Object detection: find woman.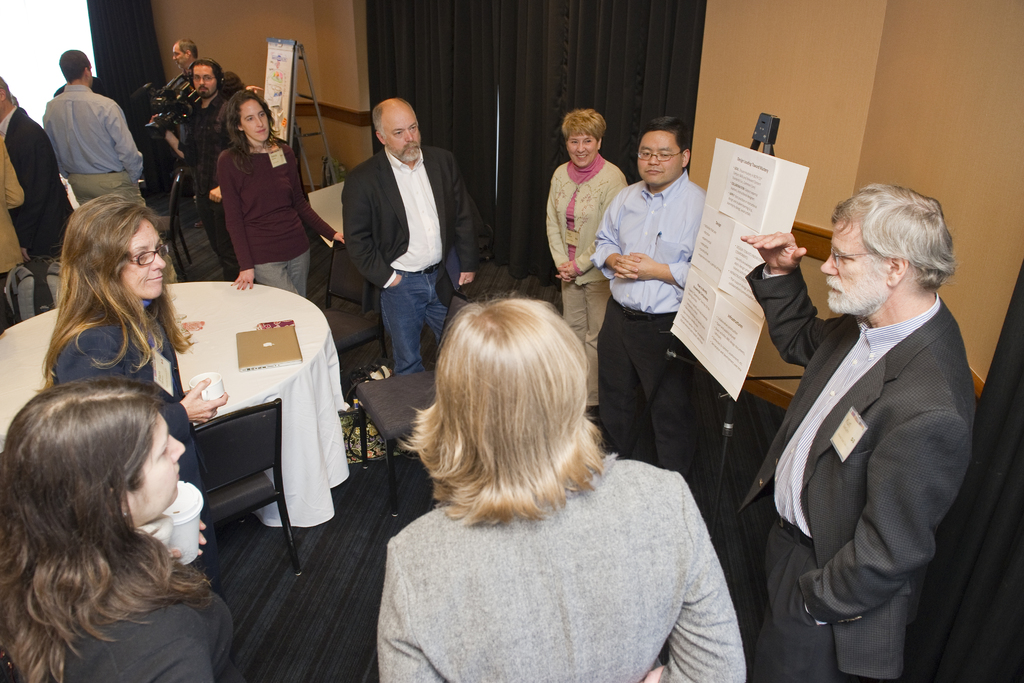
bbox=(543, 108, 632, 418).
